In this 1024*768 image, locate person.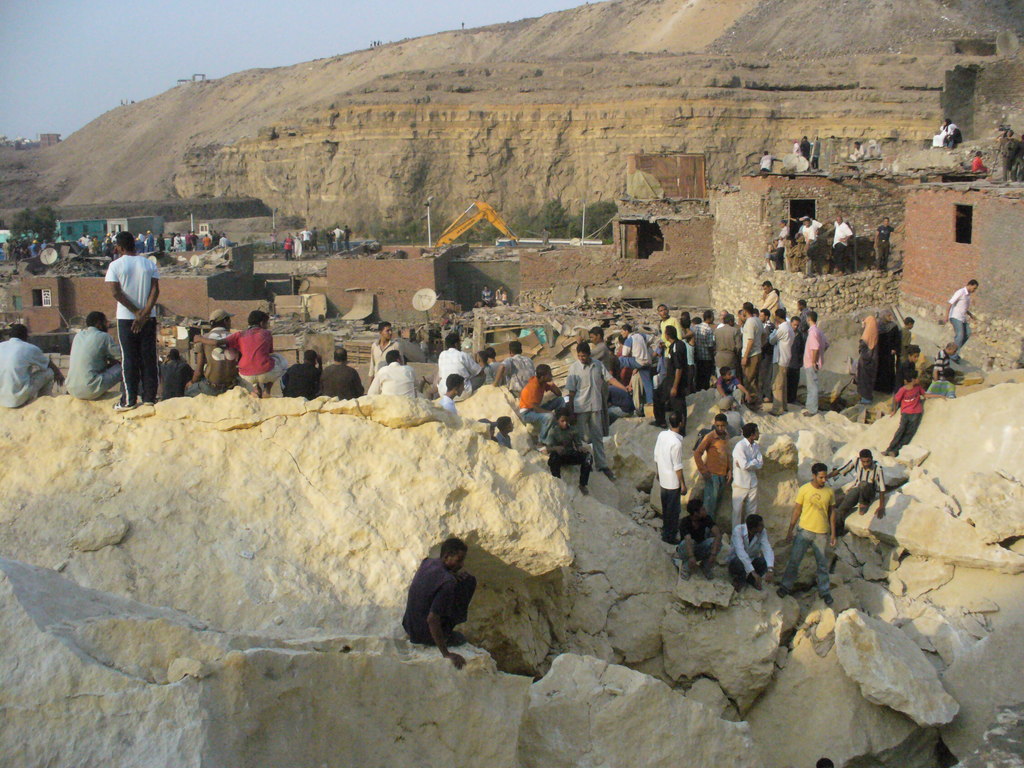
Bounding box: box=[164, 230, 172, 253].
